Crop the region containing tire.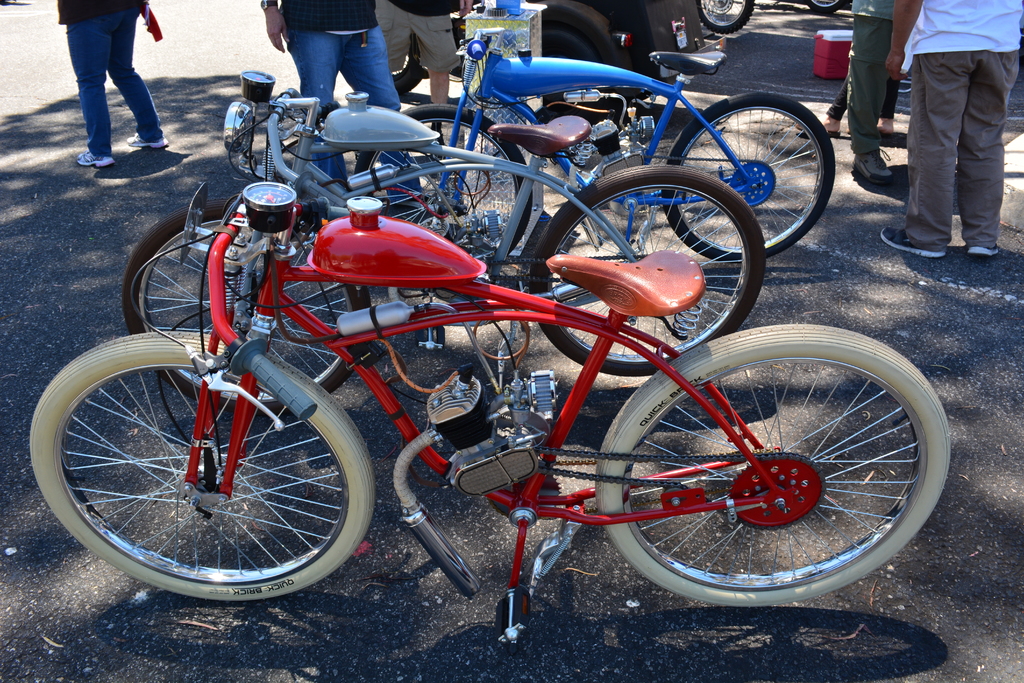
Crop region: locate(536, 0, 632, 76).
